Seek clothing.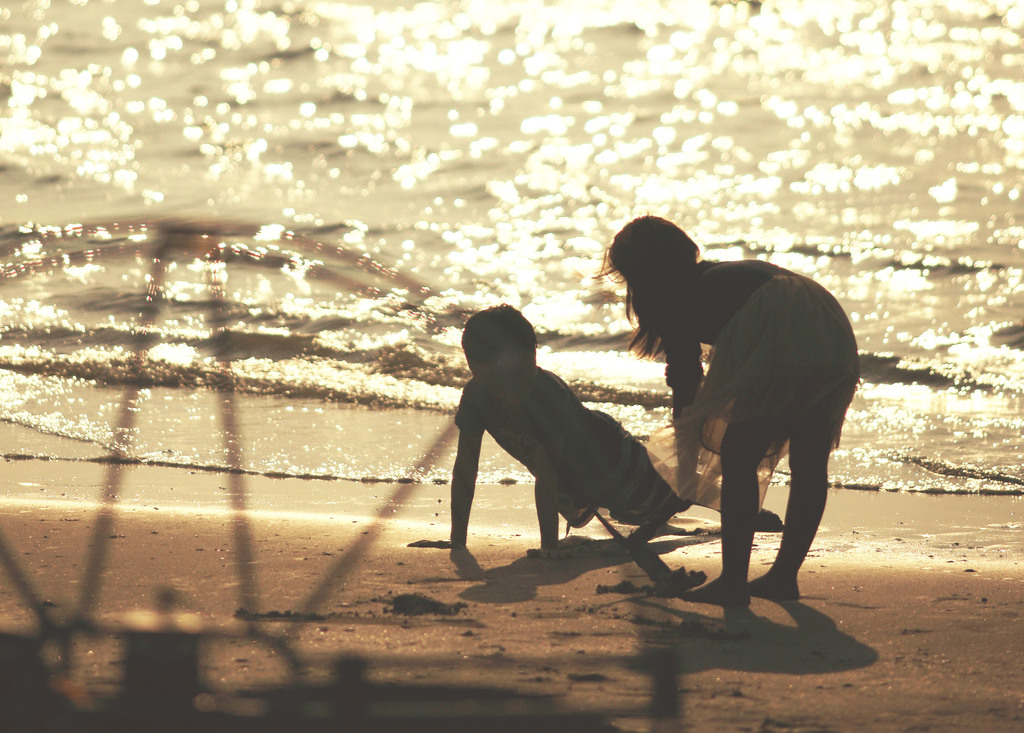
bbox=(452, 363, 726, 536).
